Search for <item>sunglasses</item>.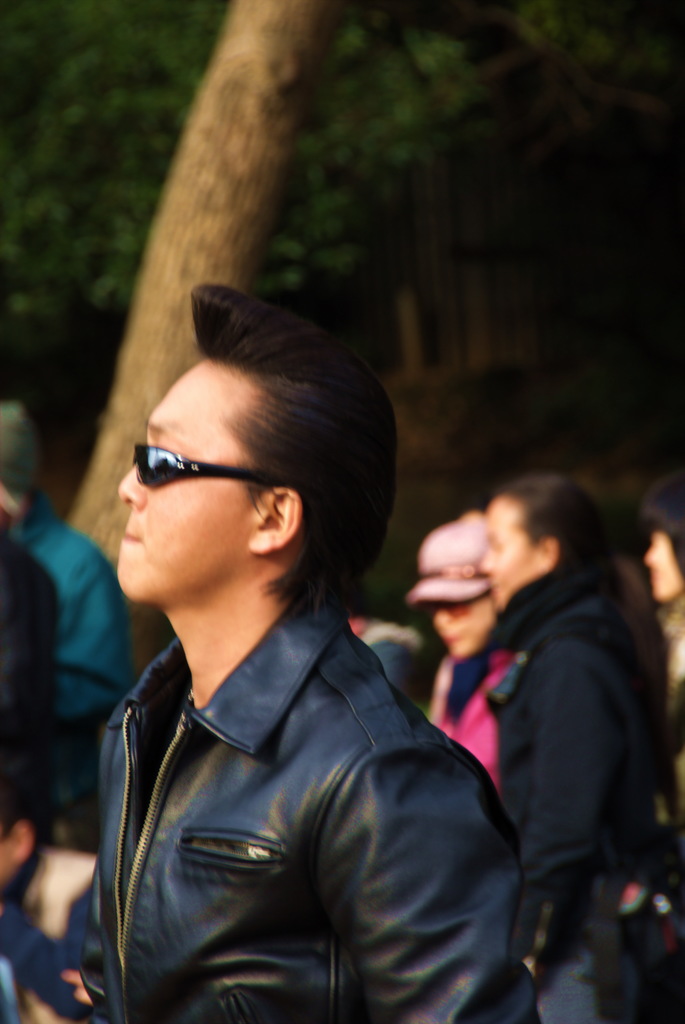
Found at x1=130, y1=447, x2=289, y2=487.
